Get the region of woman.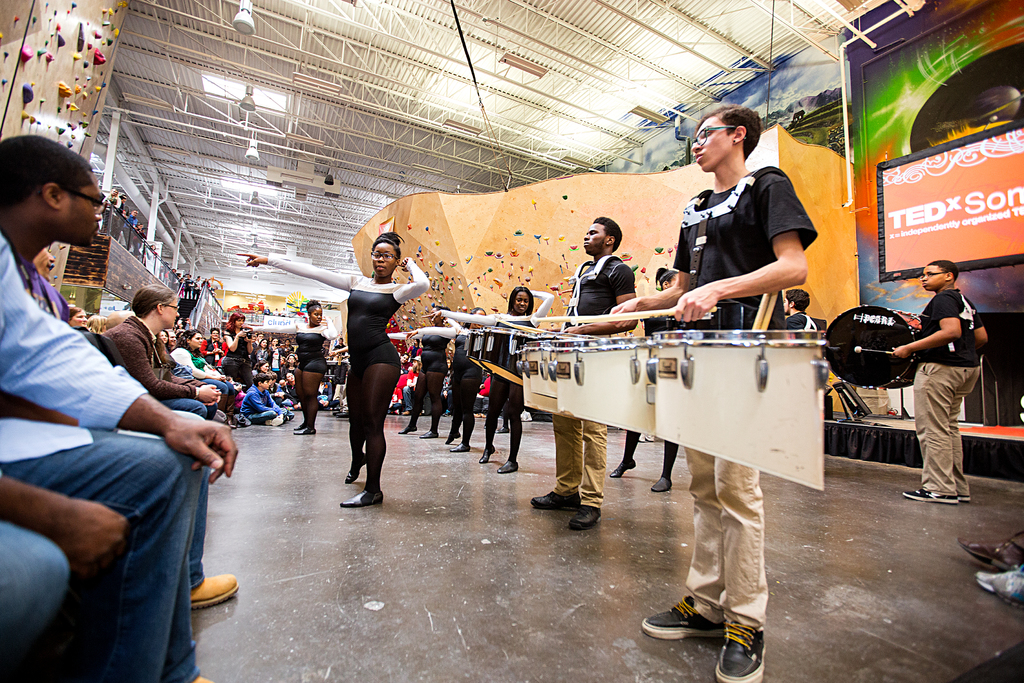
<region>239, 300, 333, 432</region>.
